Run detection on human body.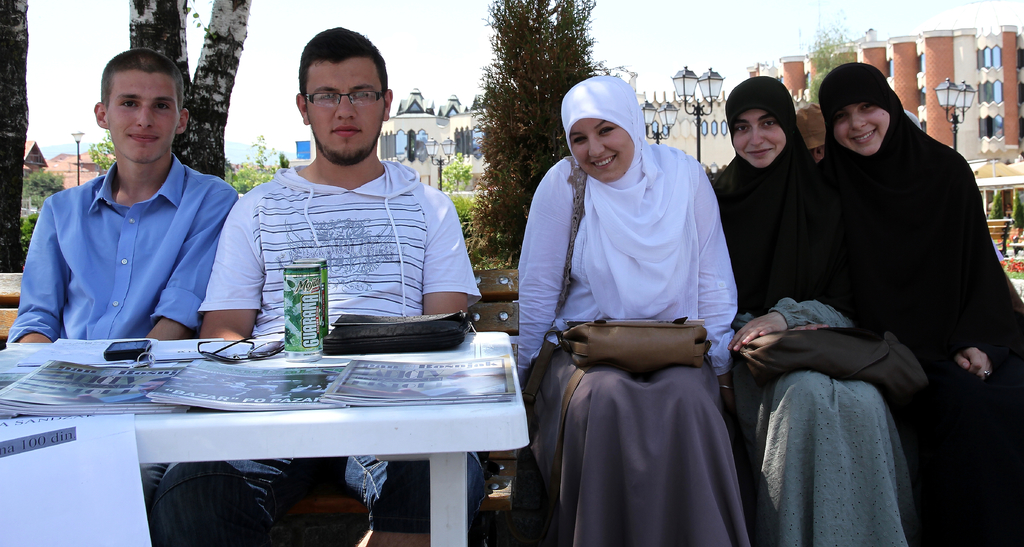
Result: select_region(779, 61, 1023, 546).
